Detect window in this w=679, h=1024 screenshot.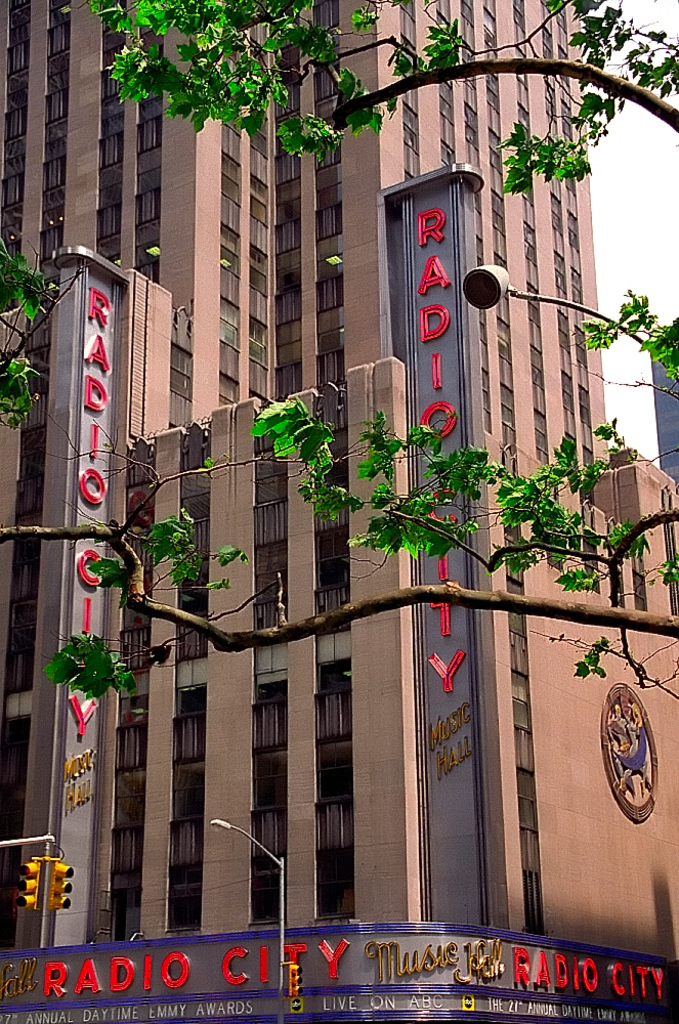
Detection: [114,731,150,777].
